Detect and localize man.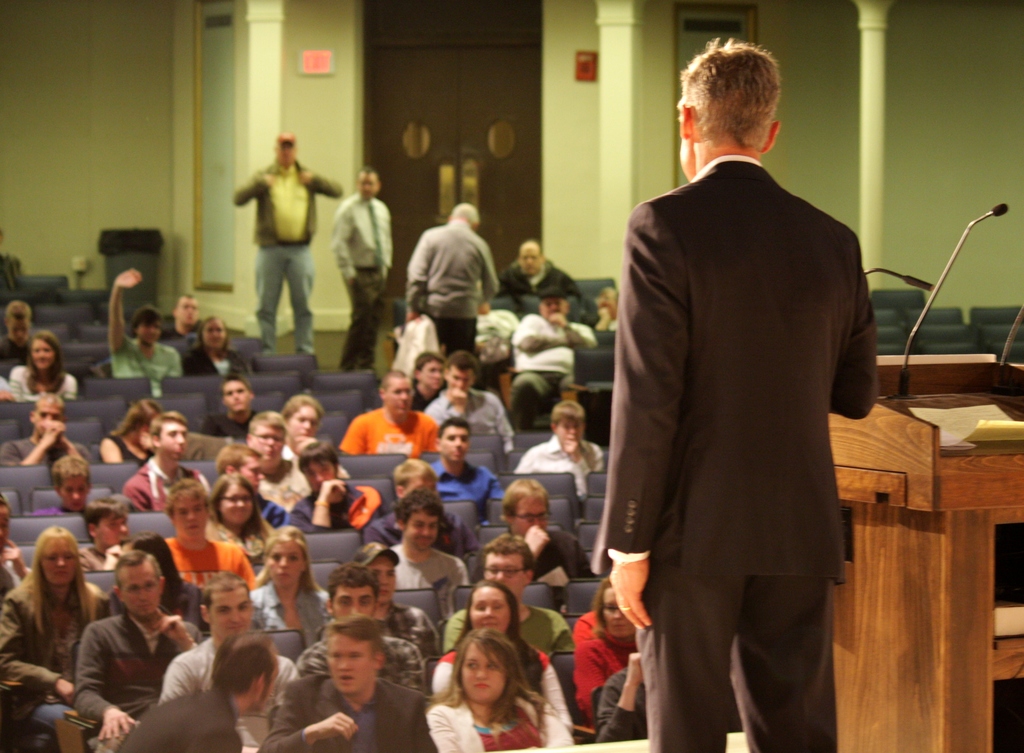
Localized at rect(466, 476, 597, 589).
